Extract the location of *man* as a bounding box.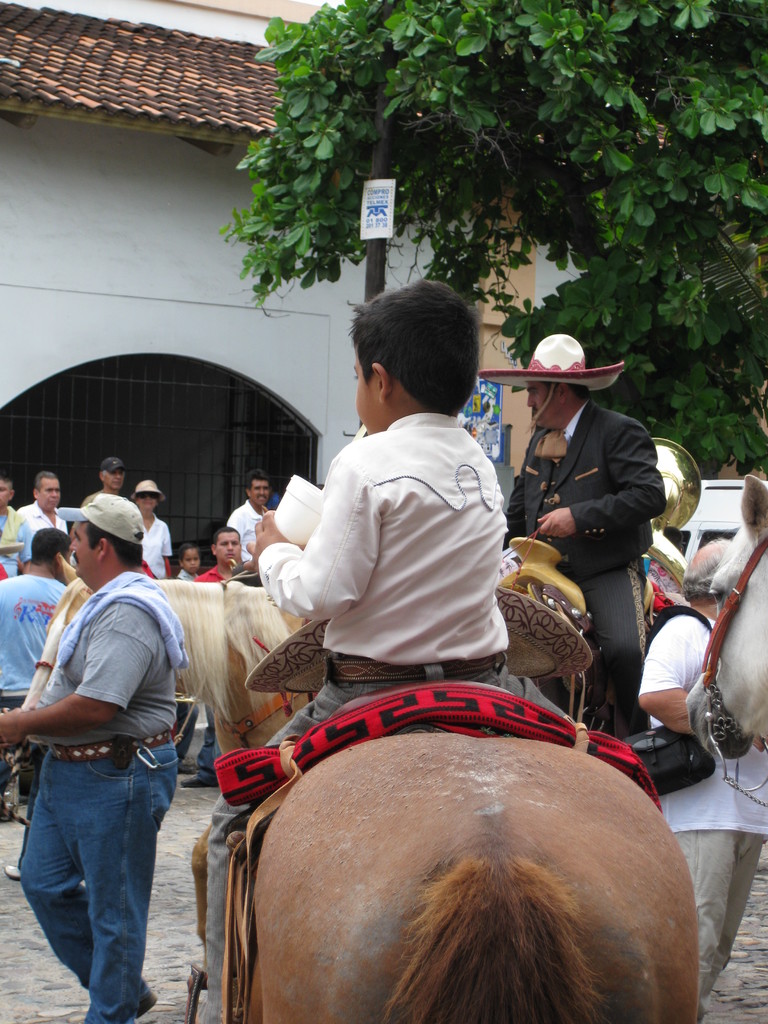
[636,540,767,1020].
